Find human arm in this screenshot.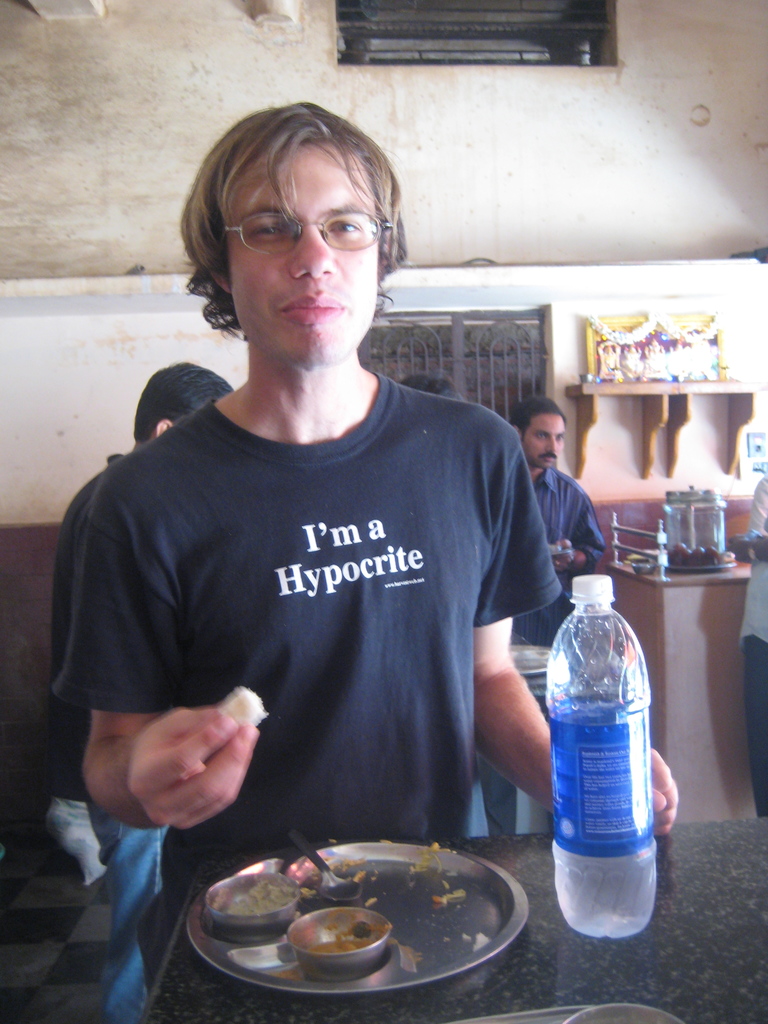
The bounding box for human arm is pyautogui.locateOnScreen(534, 488, 613, 589).
